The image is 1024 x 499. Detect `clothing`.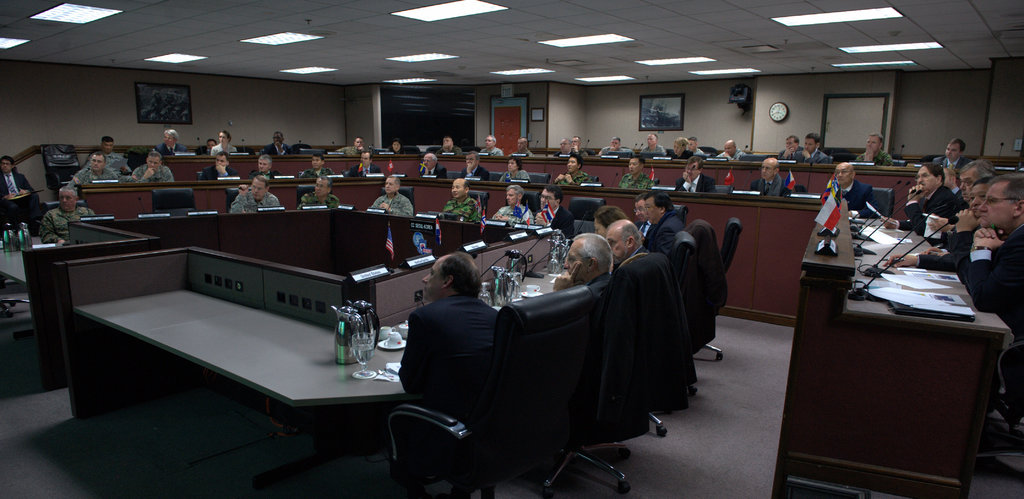
Detection: bbox=(631, 243, 652, 258).
